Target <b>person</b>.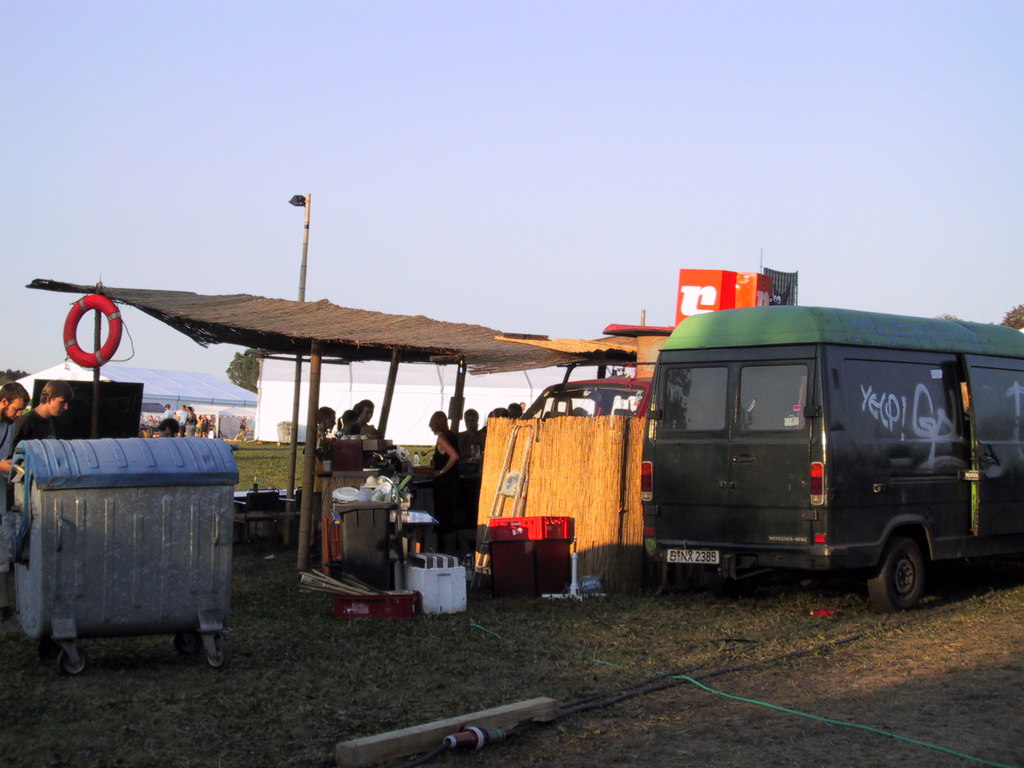
Target region: [357, 397, 376, 436].
